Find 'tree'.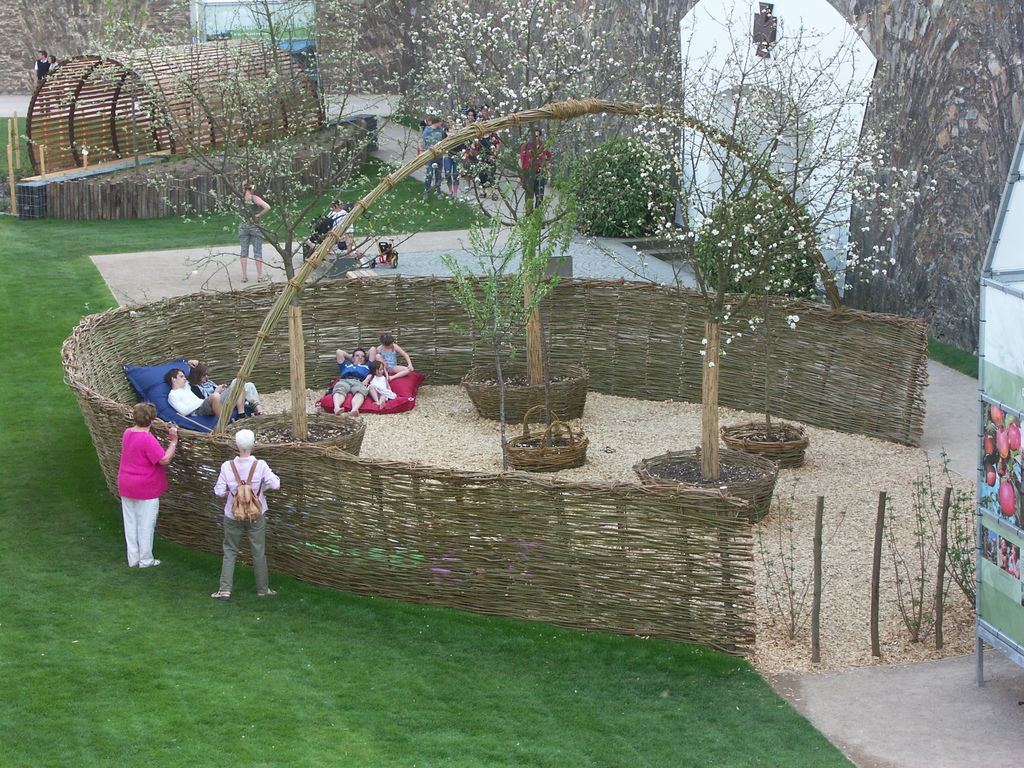
Rect(337, 1, 703, 394).
